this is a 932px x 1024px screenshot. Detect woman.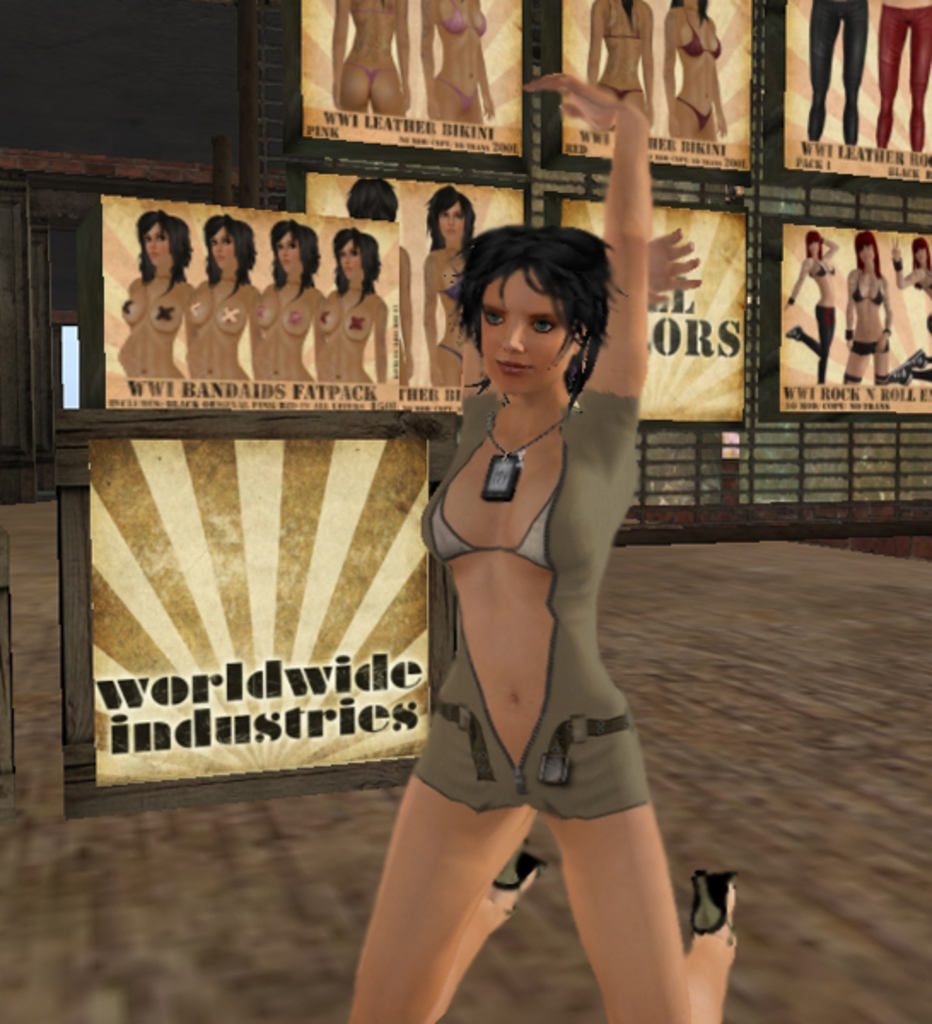
<box>840,222,889,381</box>.
